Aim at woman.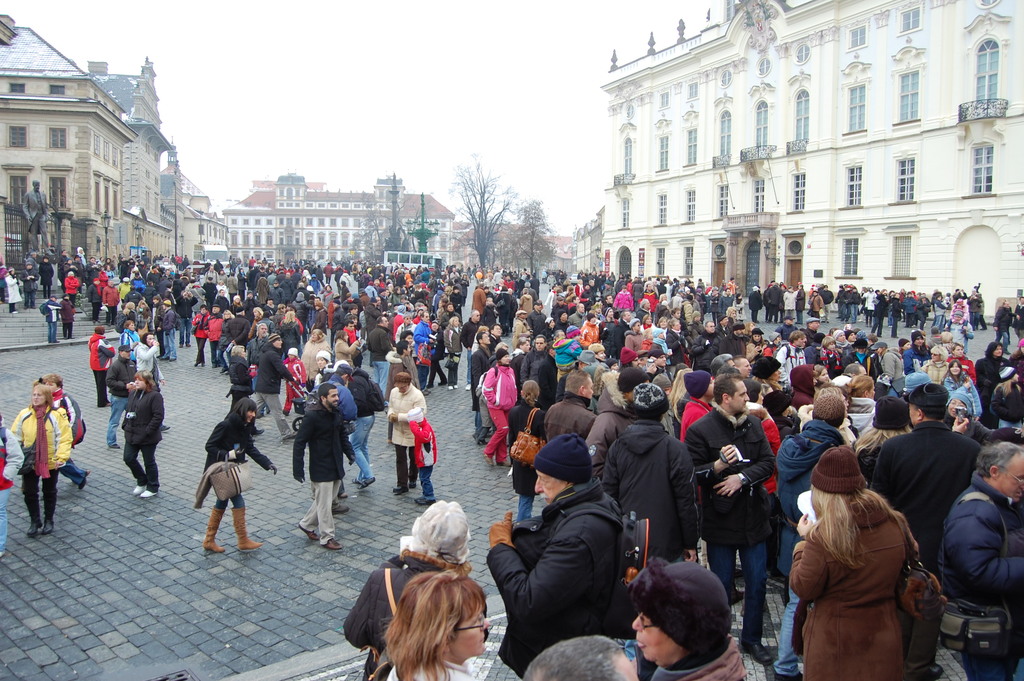
Aimed at bbox(925, 343, 952, 386).
